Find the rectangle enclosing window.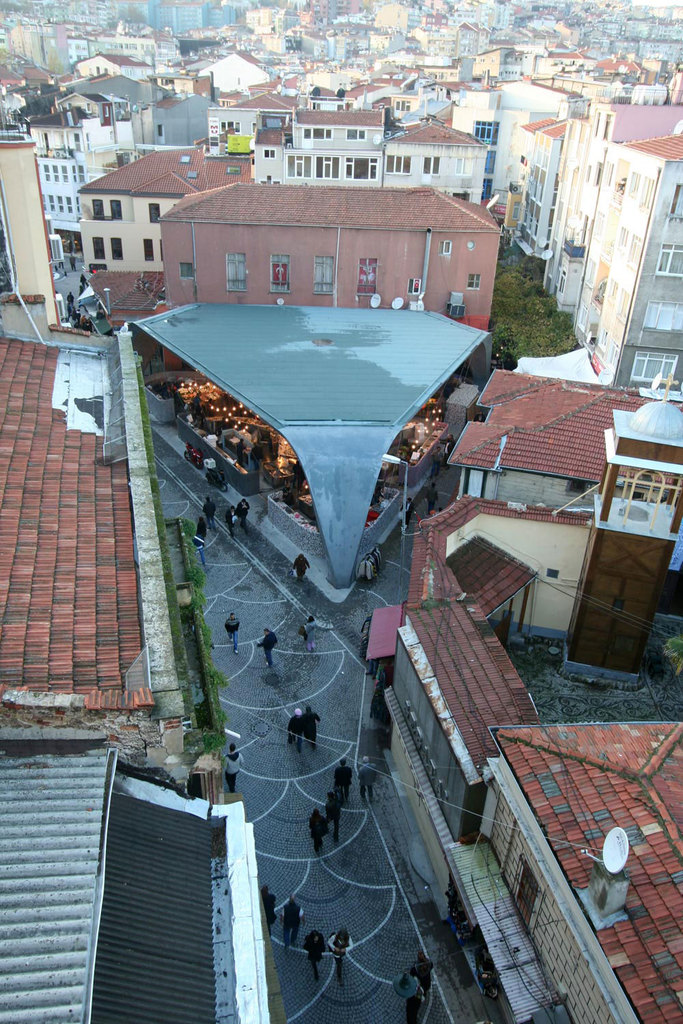
BBox(88, 240, 107, 256).
